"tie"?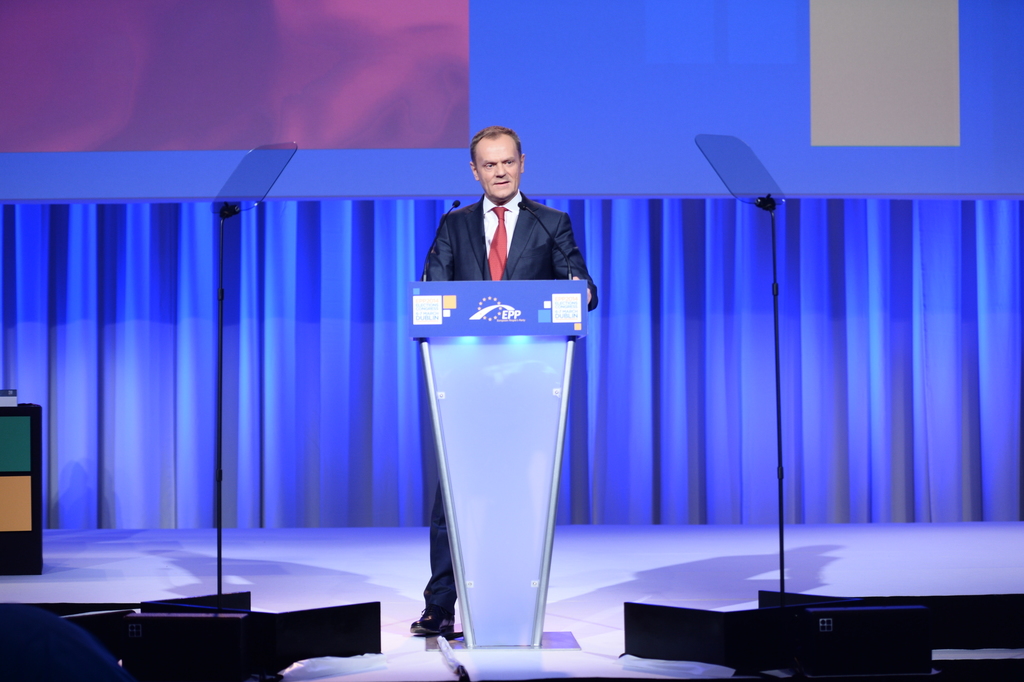
bbox(487, 204, 508, 282)
